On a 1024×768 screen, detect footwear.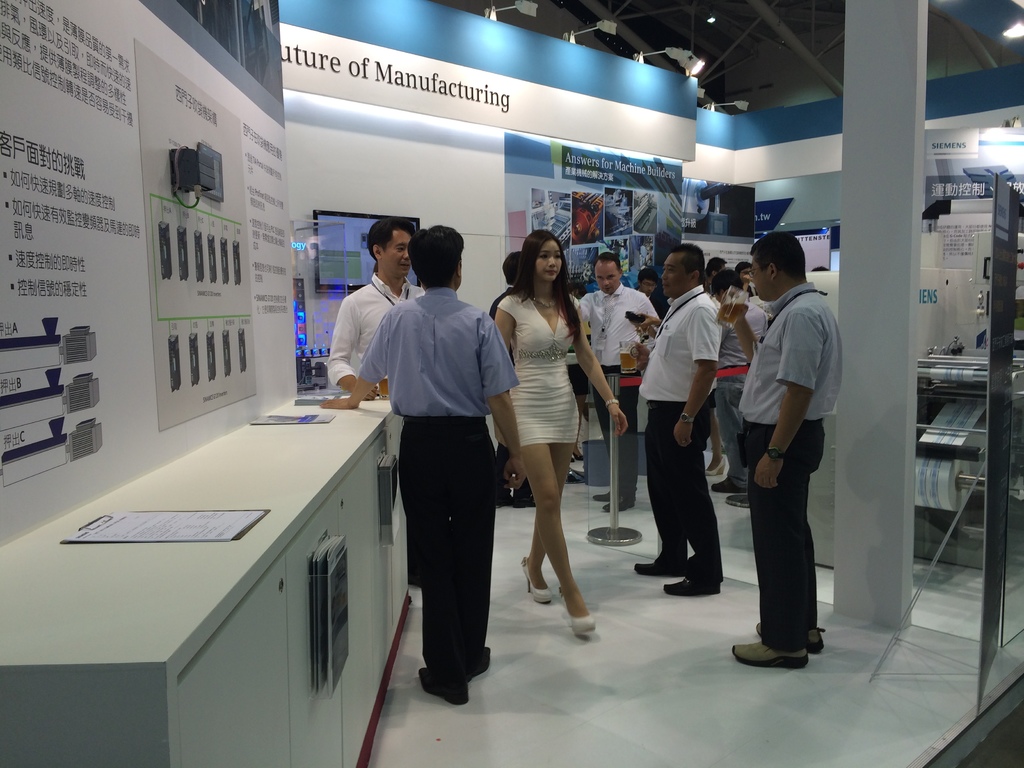
(636,556,684,577).
